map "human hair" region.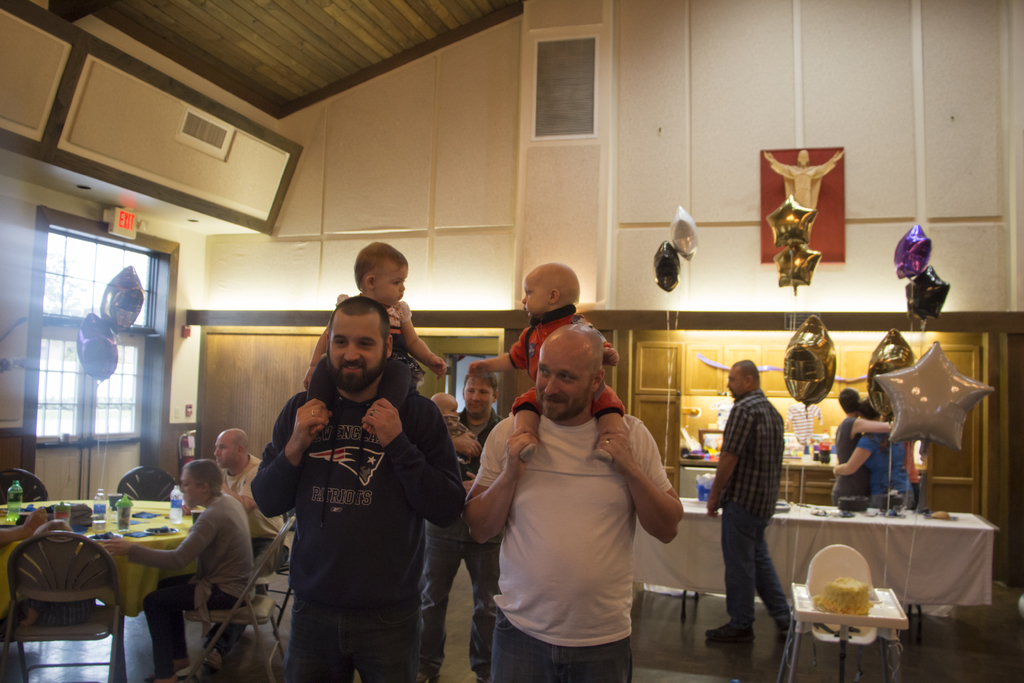
Mapped to bbox(839, 389, 859, 414).
